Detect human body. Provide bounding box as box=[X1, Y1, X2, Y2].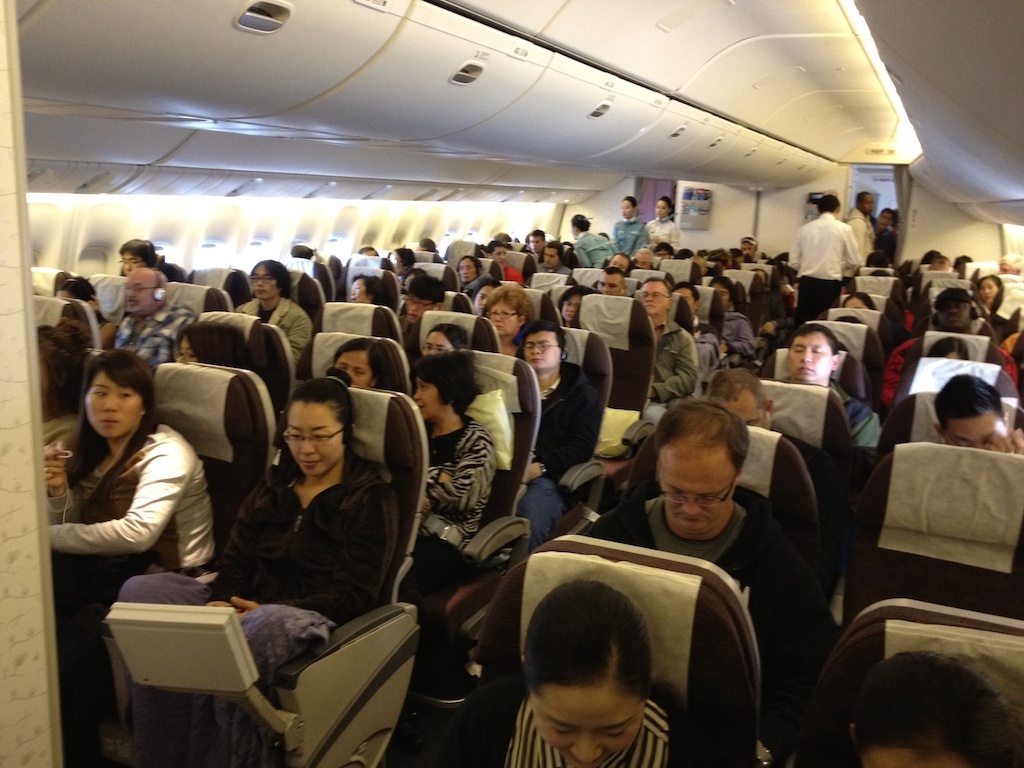
box=[846, 191, 877, 266].
